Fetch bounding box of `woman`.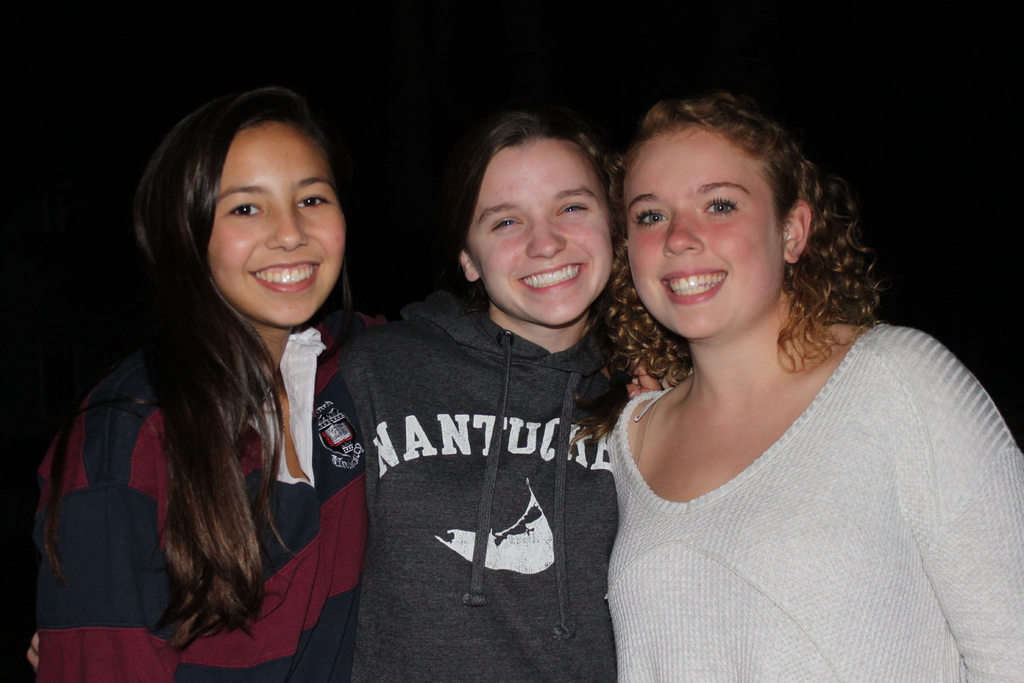
Bbox: bbox=(602, 90, 1023, 682).
